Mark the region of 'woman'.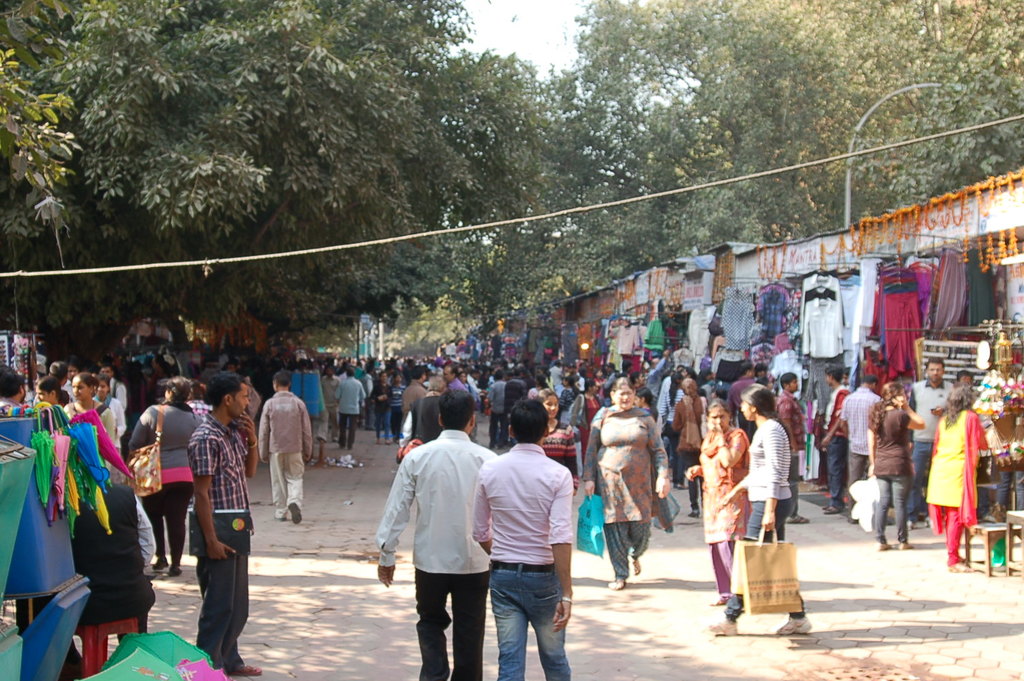
Region: 579:377:665:590.
